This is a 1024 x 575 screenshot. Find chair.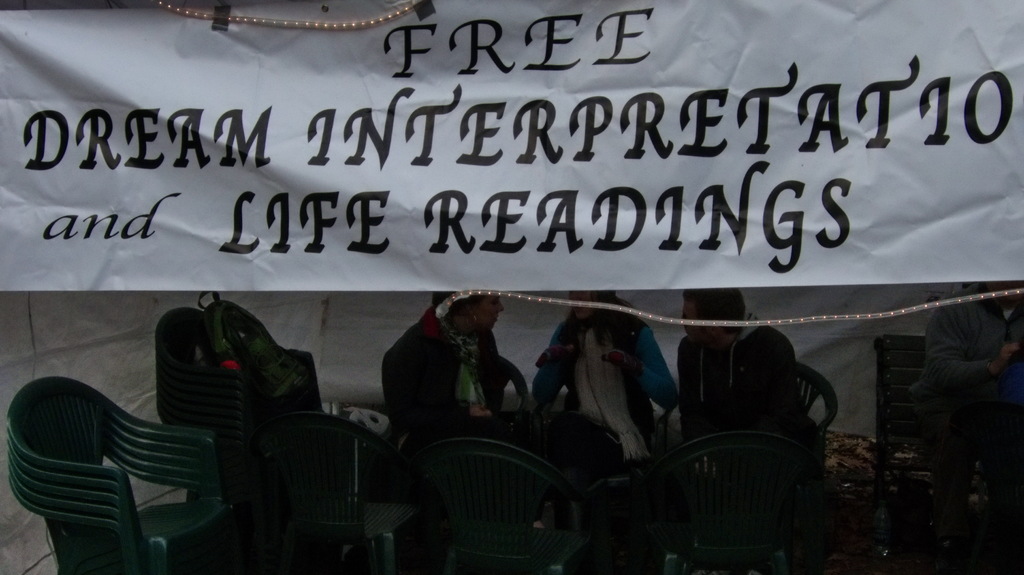
Bounding box: 670/357/842/461.
